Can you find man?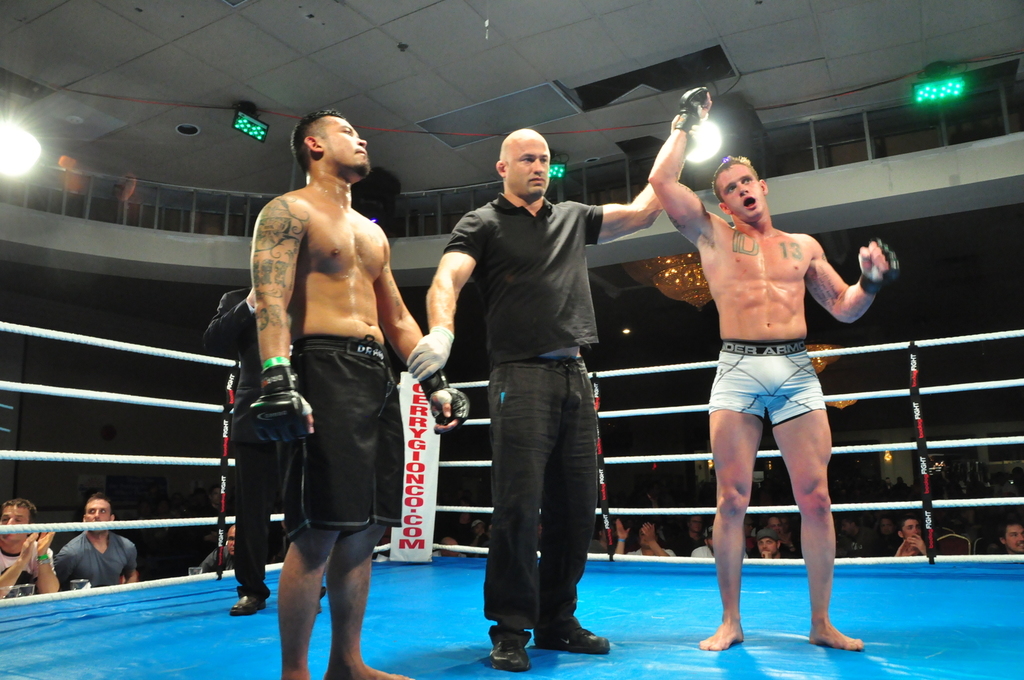
Yes, bounding box: x1=995, y1=520, x2=1023, y2=554.
